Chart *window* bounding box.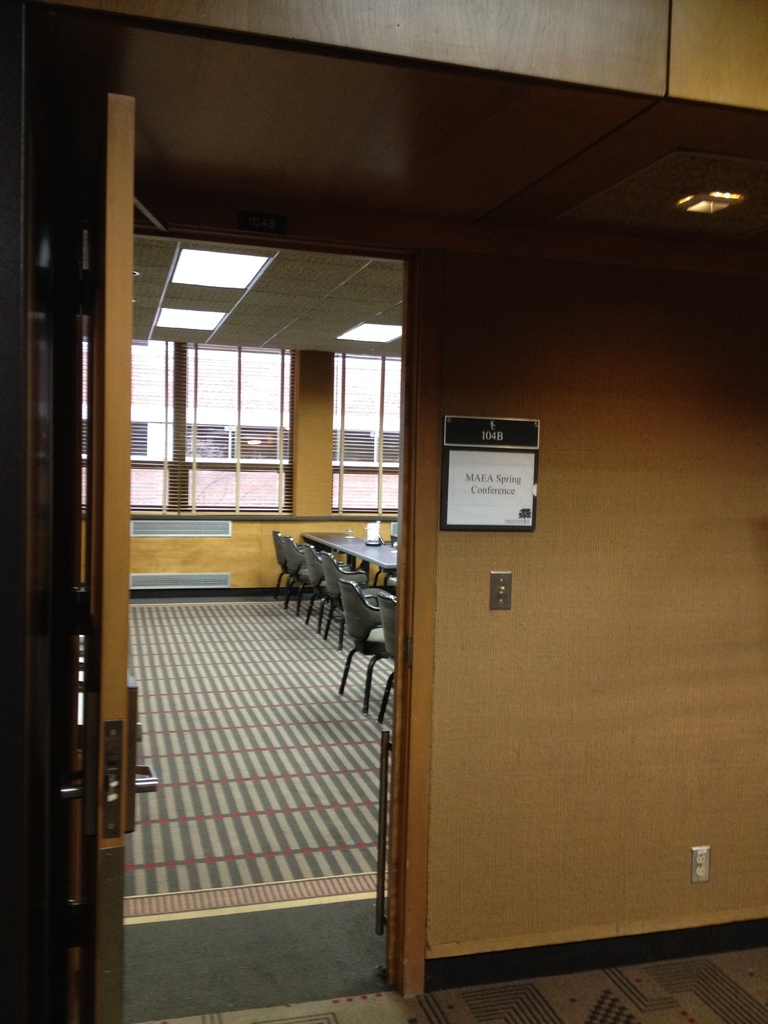
Charted: region(182, 335, 294, 515).
